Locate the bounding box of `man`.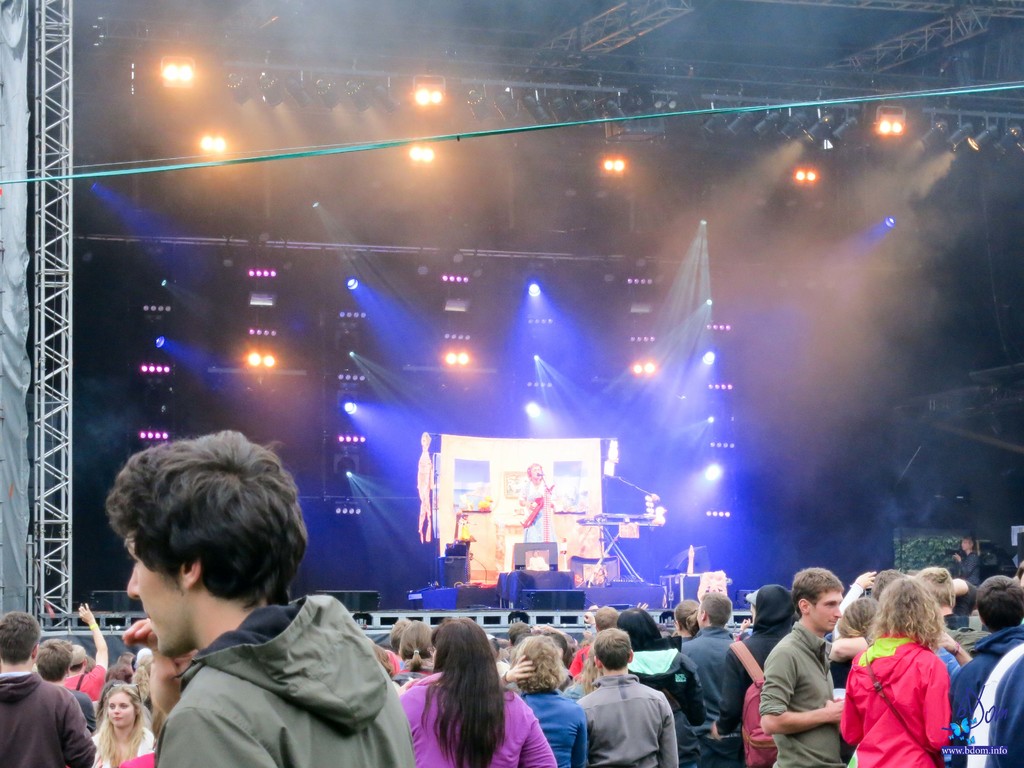
Bounding box: 44 595 112 712.
